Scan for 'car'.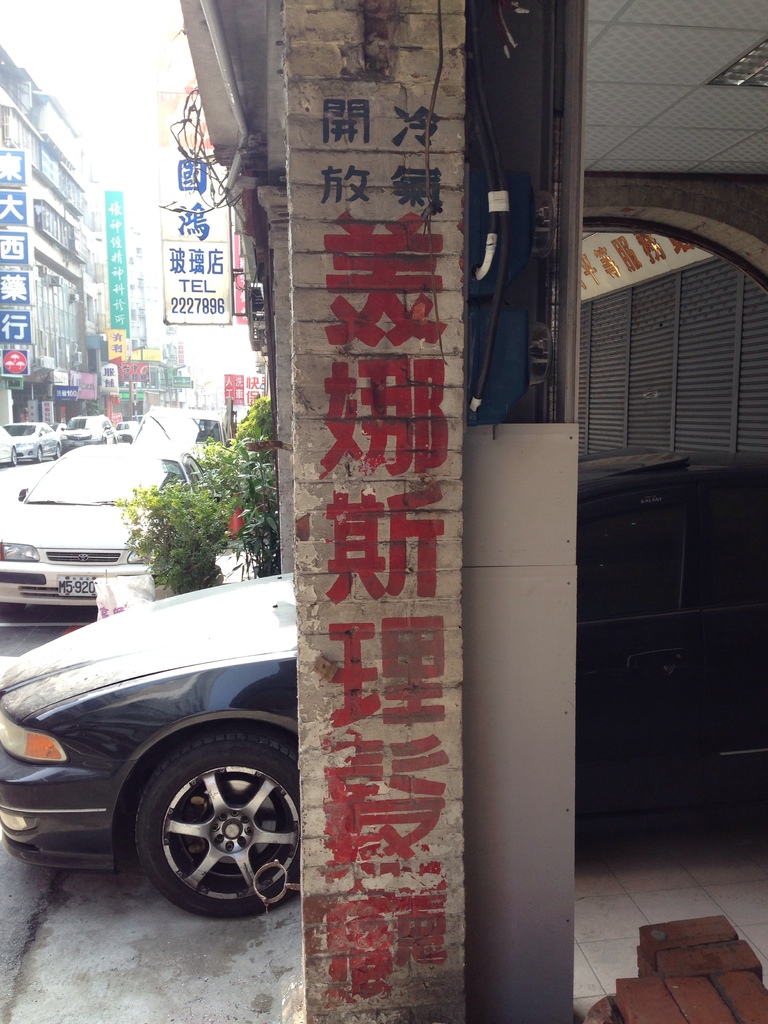
Scan result: bbox=[0, 438, 215, 627].
